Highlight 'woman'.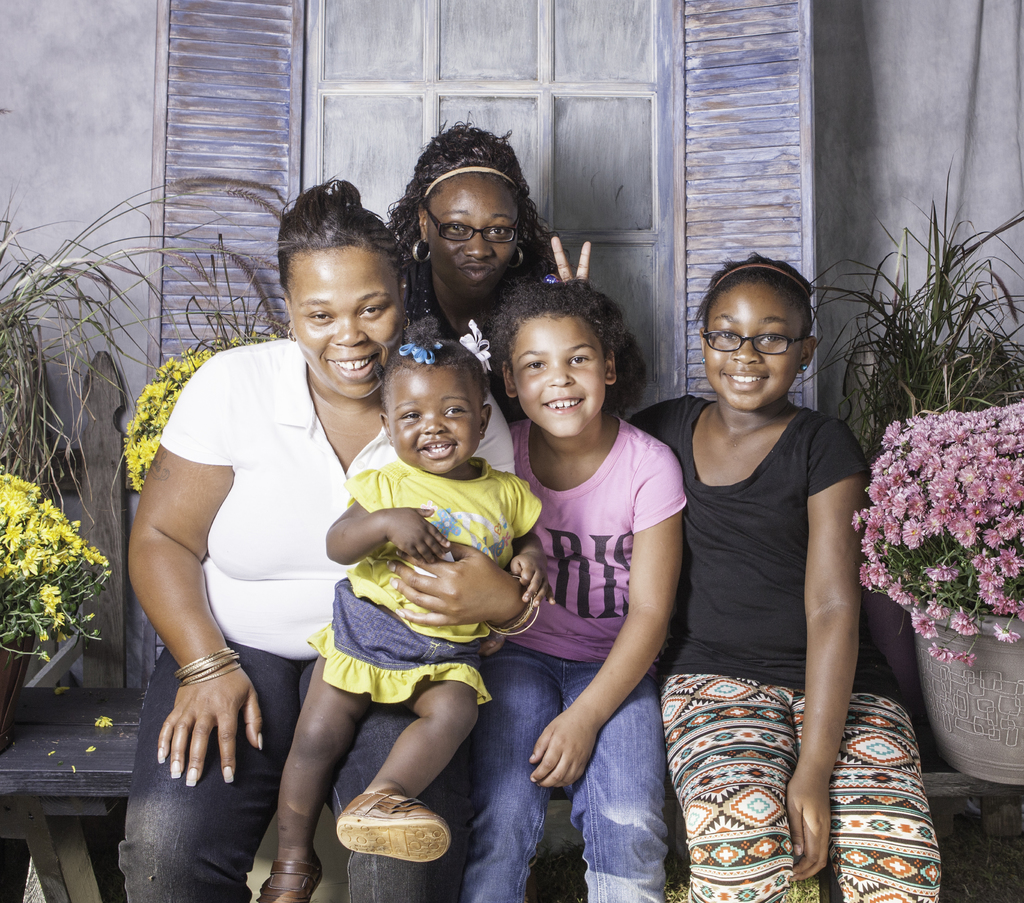
Highlighted region: left=394, top=120, right=591, bottom=419.
